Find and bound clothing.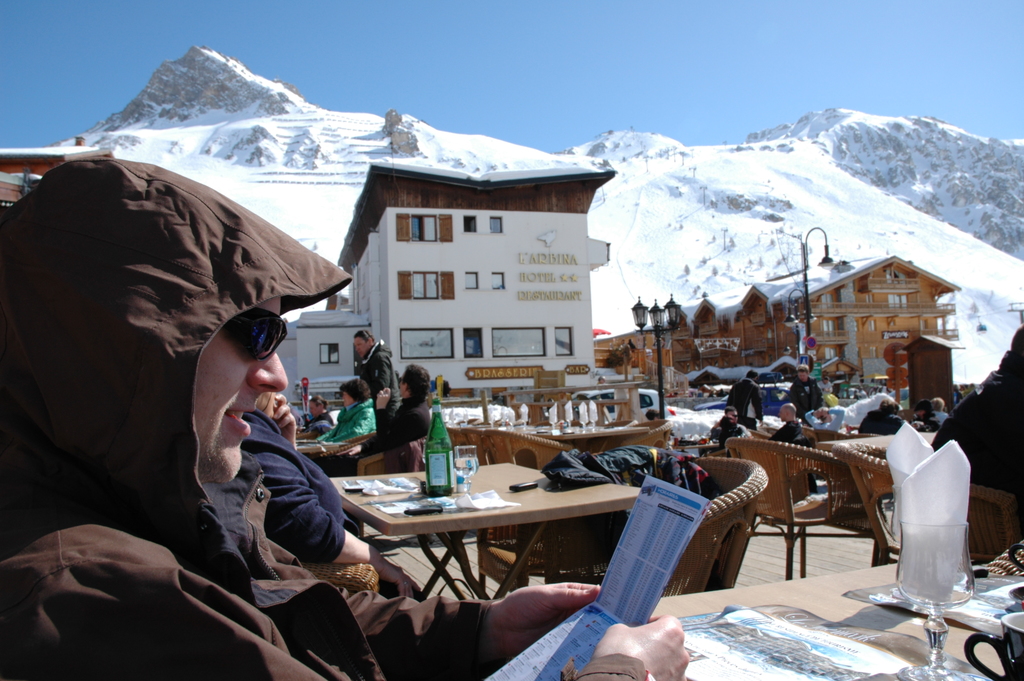
Bound: 358/338/399/427.
